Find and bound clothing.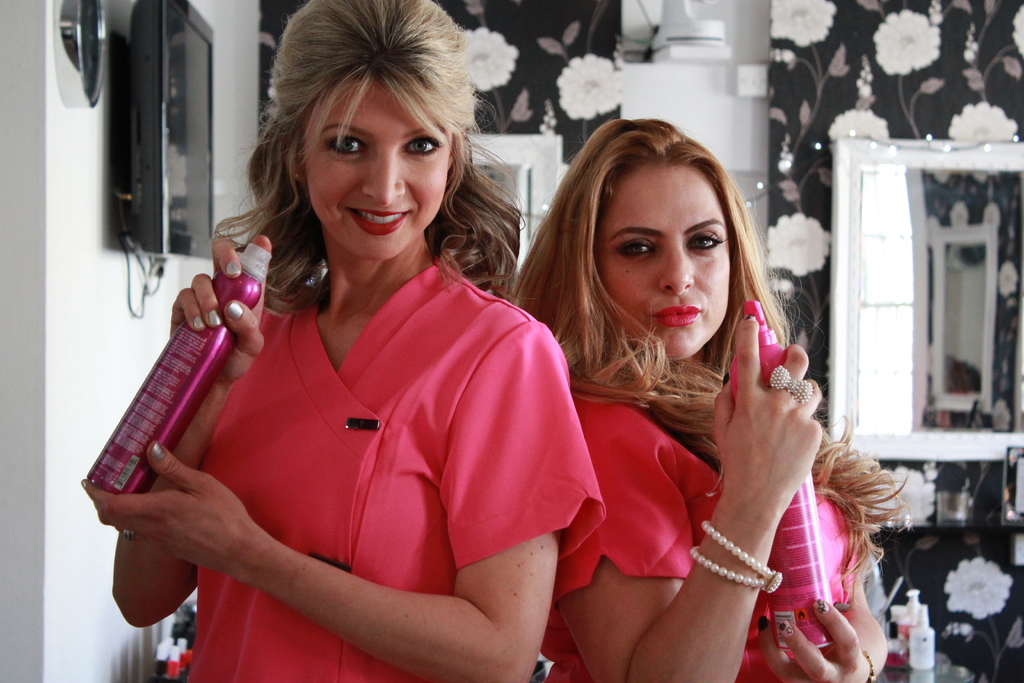
Bound: 568:274:884:652.
